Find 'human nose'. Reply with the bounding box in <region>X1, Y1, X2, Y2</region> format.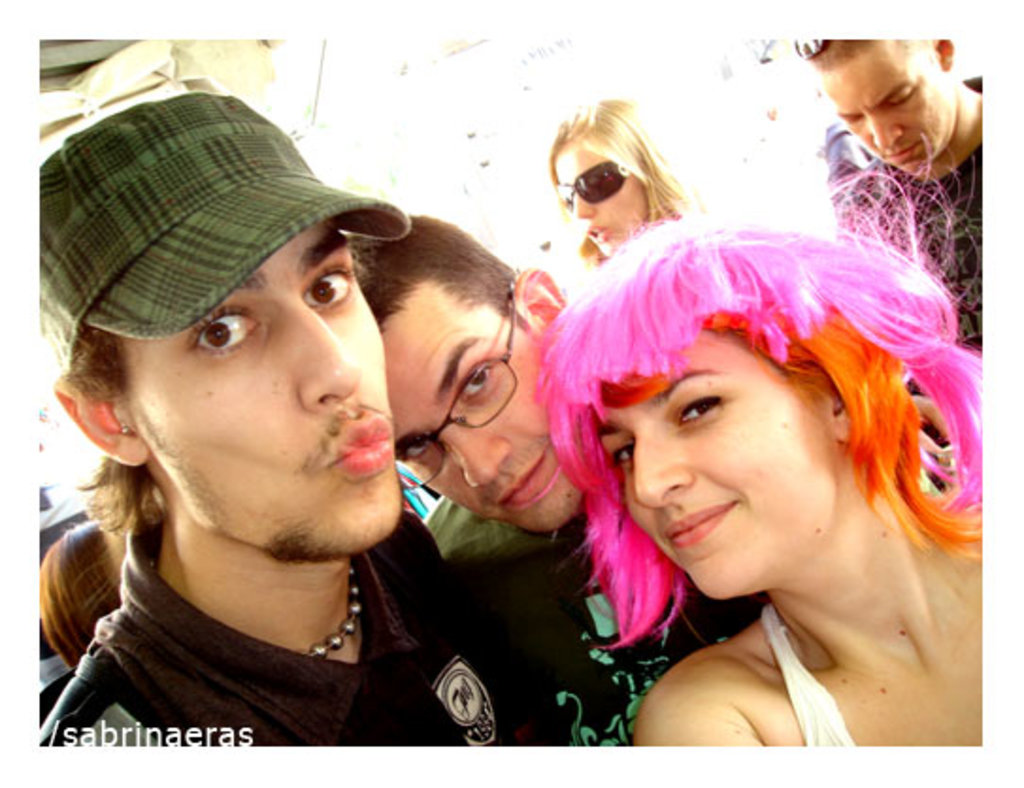
<region>864, 111, 898, 145</region>.
